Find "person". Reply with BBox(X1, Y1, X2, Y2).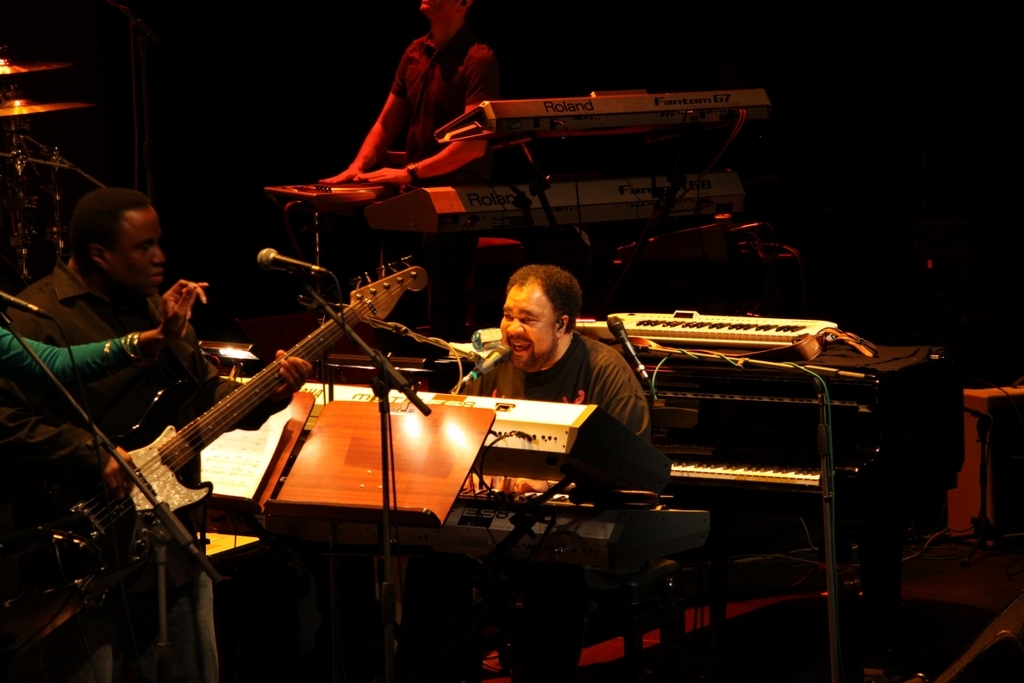
BBox(0, 295, 216, 677).
